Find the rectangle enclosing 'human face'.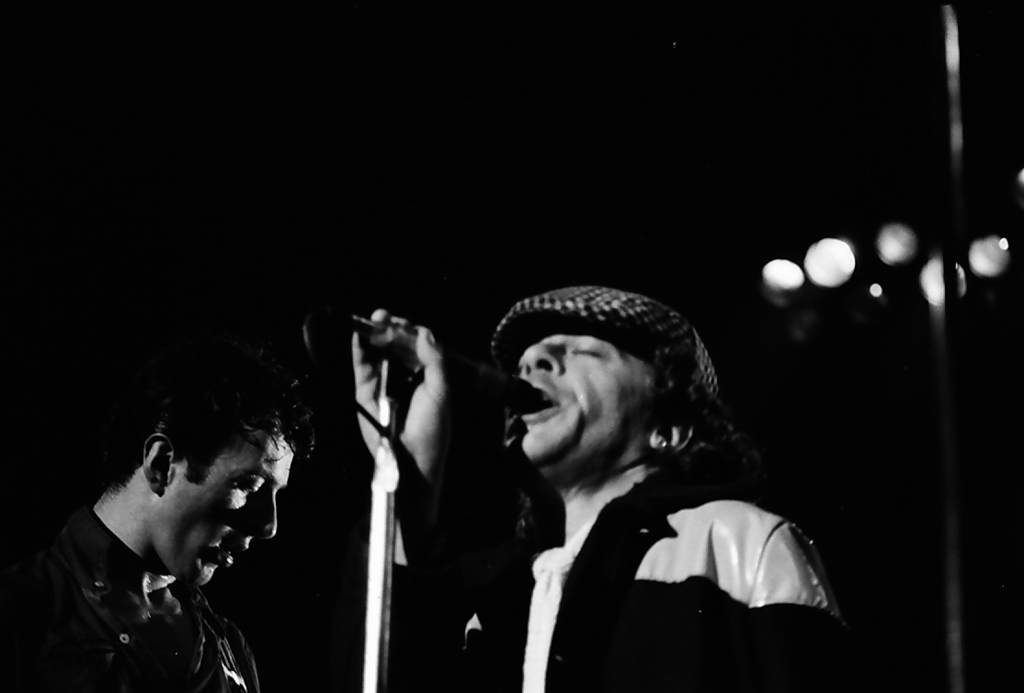
bbox=[492, 329, 650, 473].
